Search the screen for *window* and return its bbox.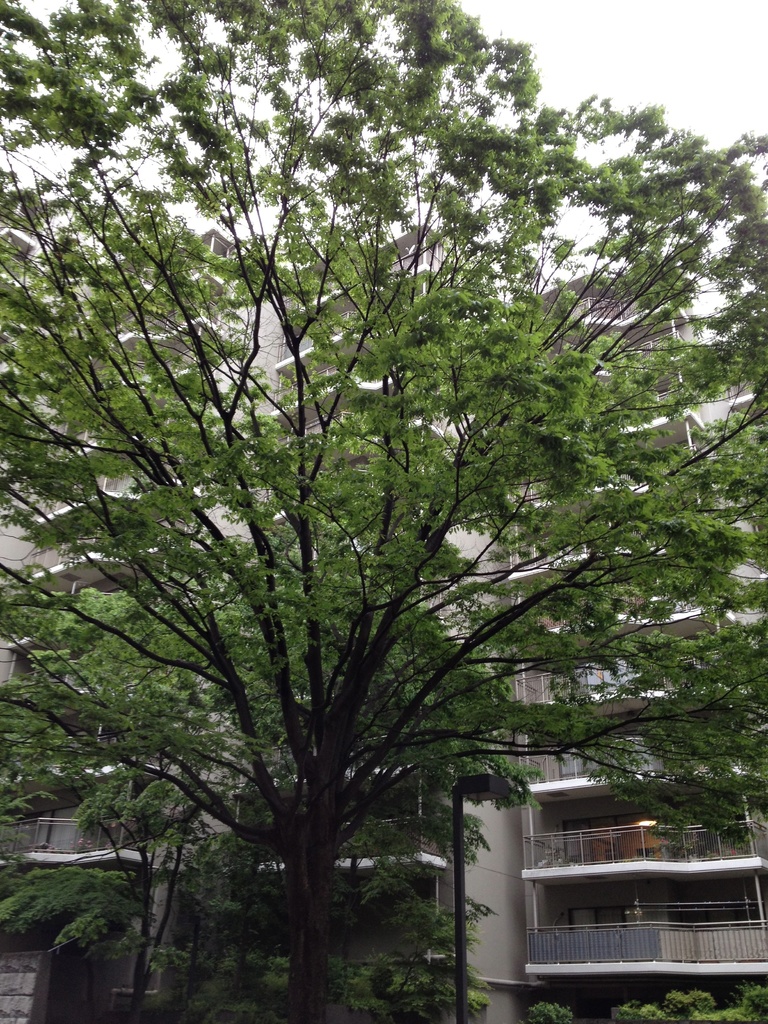
Found: bbox=[556, 820, 641, 858].
